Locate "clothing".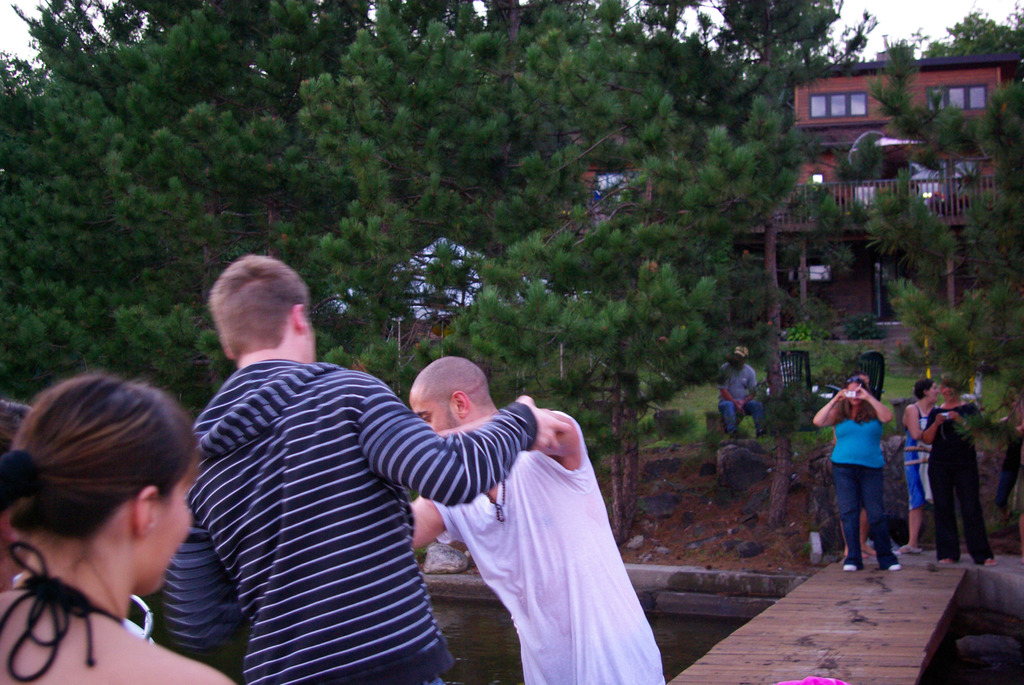
Bounding box: 830:402:894:576.
